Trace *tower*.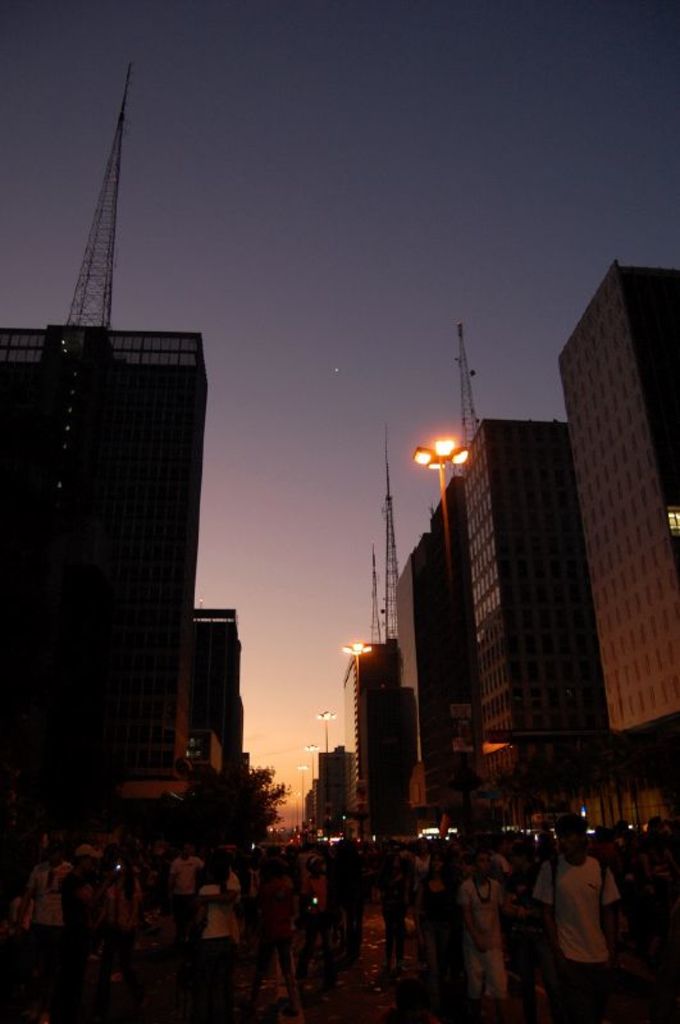
Traced to (left=461, top=415, right=608, bottom=795).
